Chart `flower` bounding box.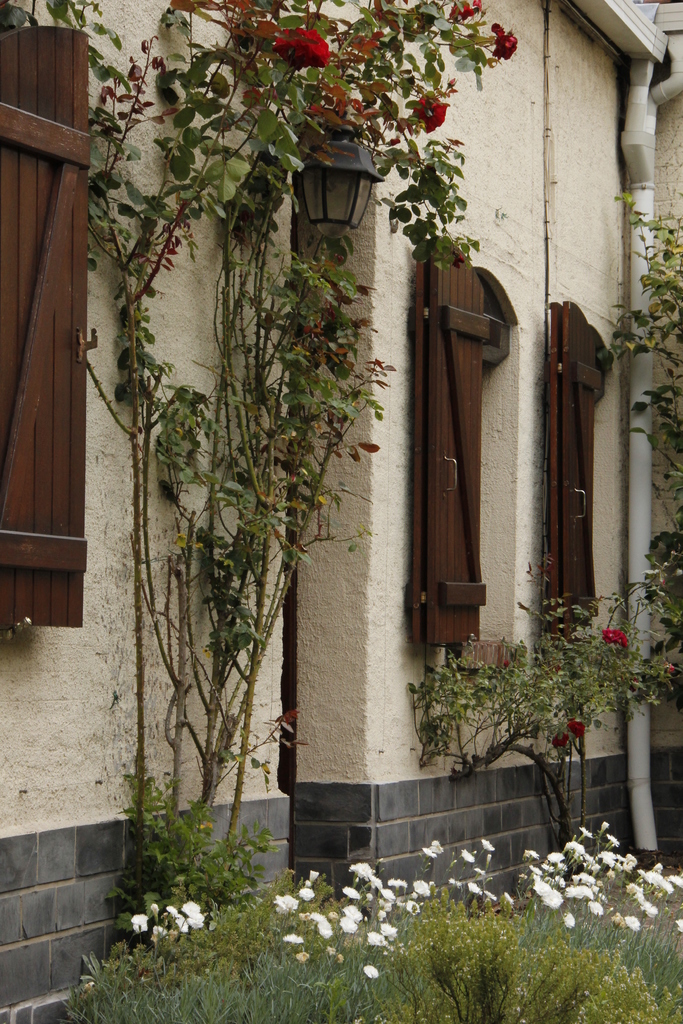
Charted: pyautogui.locateOnScreen(272, 28, 329, 69).
